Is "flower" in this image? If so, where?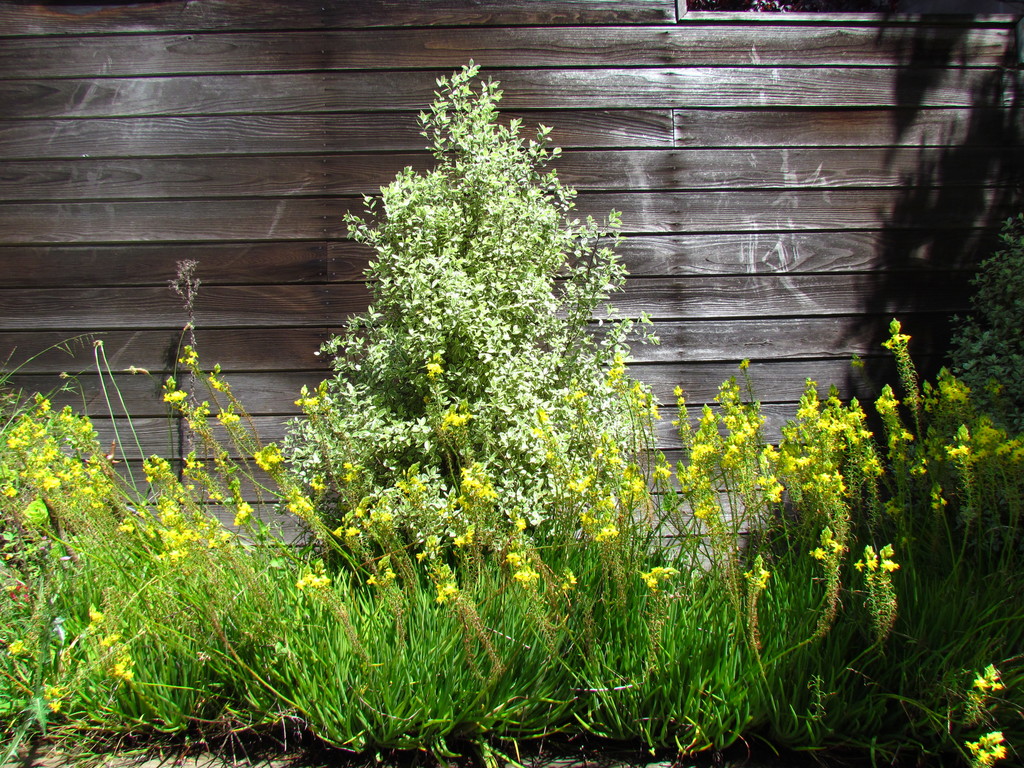
Yes, at x1=881 y1=557 x2=900 y2=577.
